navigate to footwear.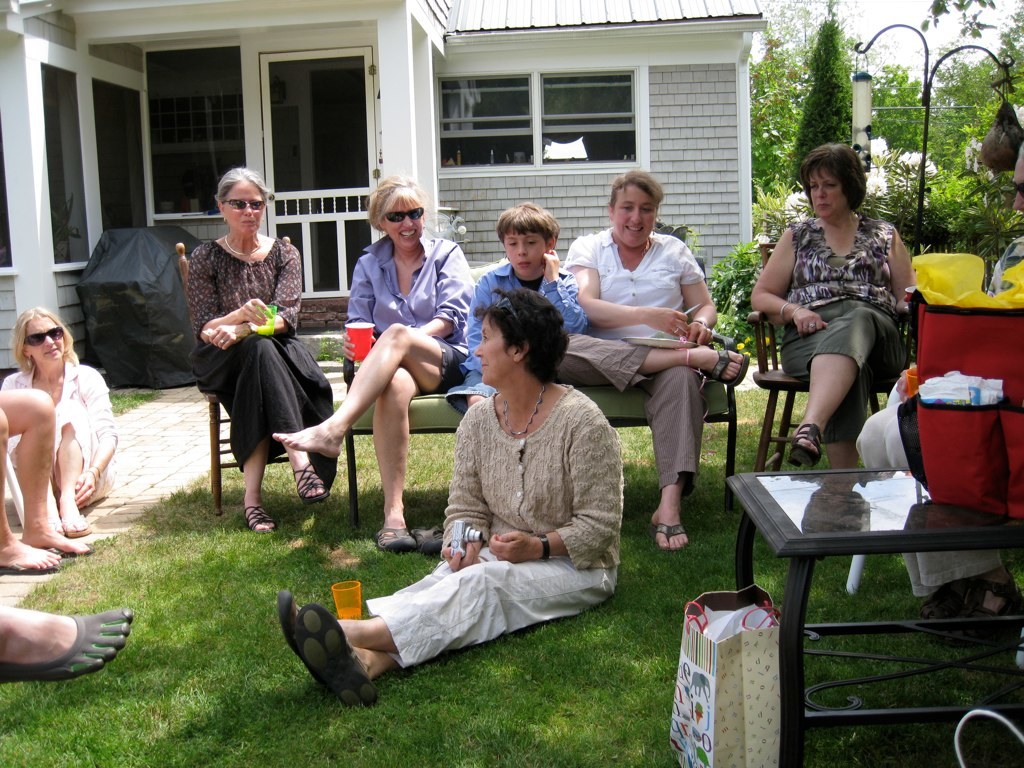
Navigation target: x1=288 y1=463 x2=323 y2=501.
